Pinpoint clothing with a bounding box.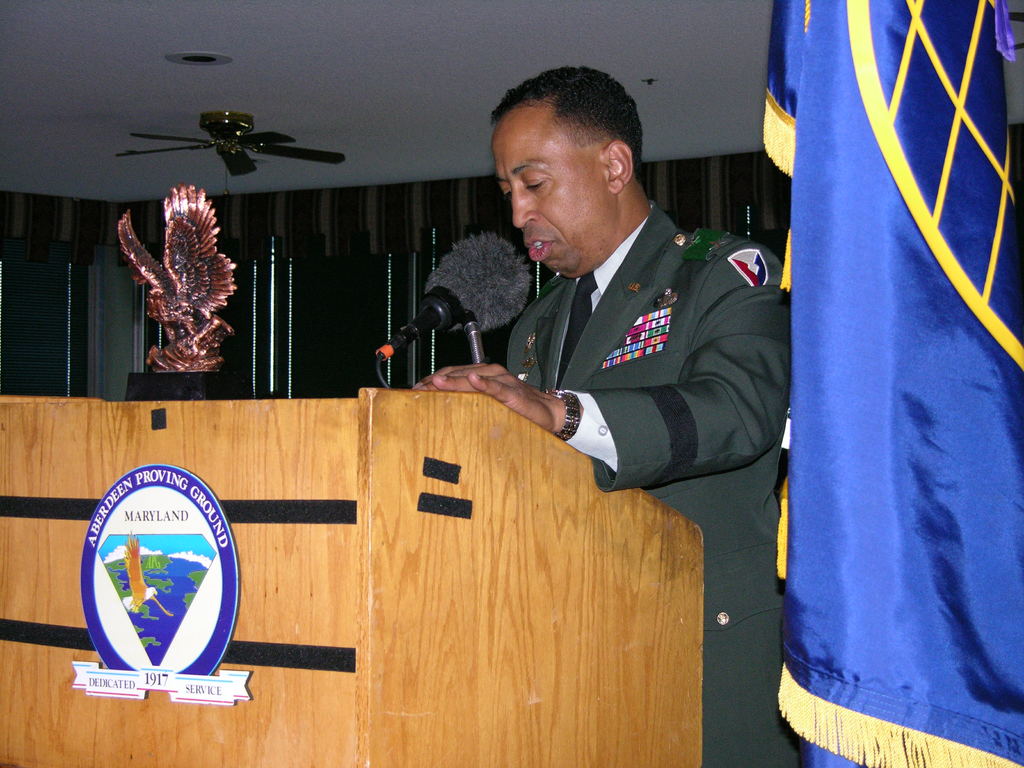
504:204:805:767.
